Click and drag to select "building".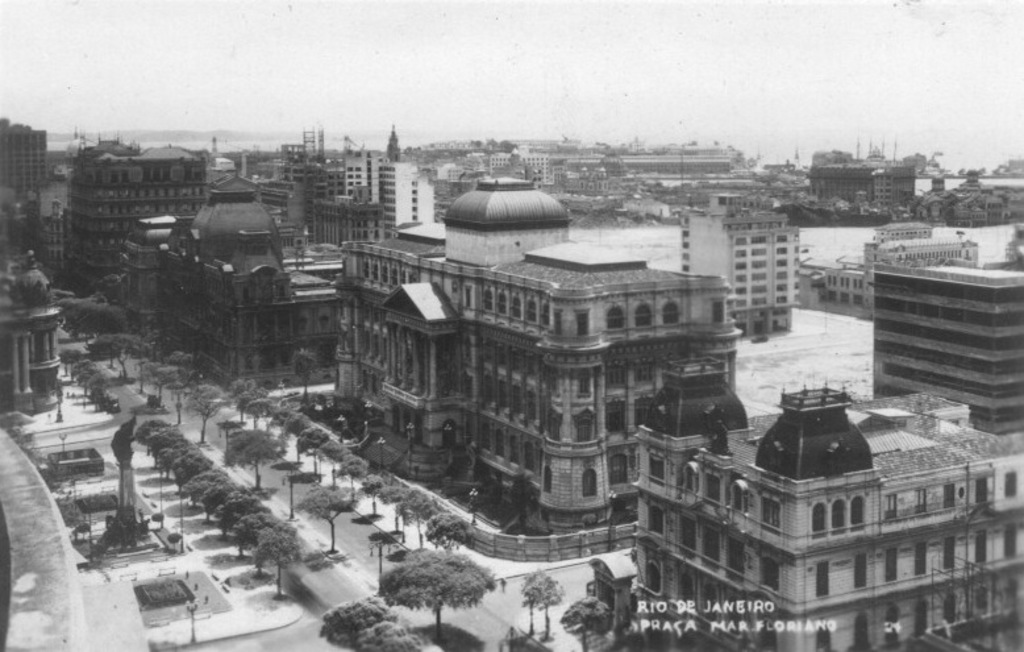
Selection: select_region(682, 192, 806, 332).
